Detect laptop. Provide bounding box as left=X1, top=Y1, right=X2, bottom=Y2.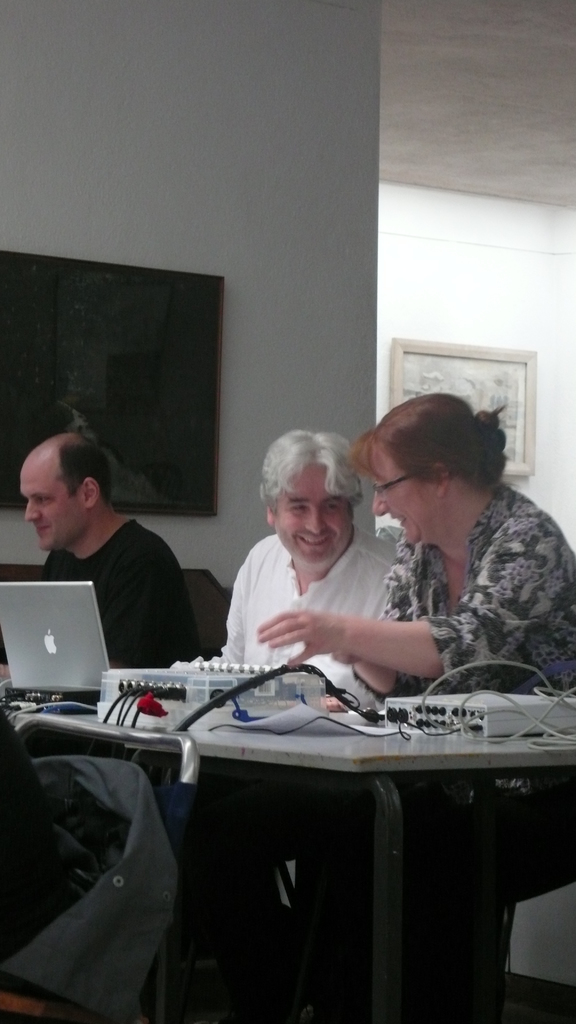
left=0, top=582, right=113, bottom=691.
